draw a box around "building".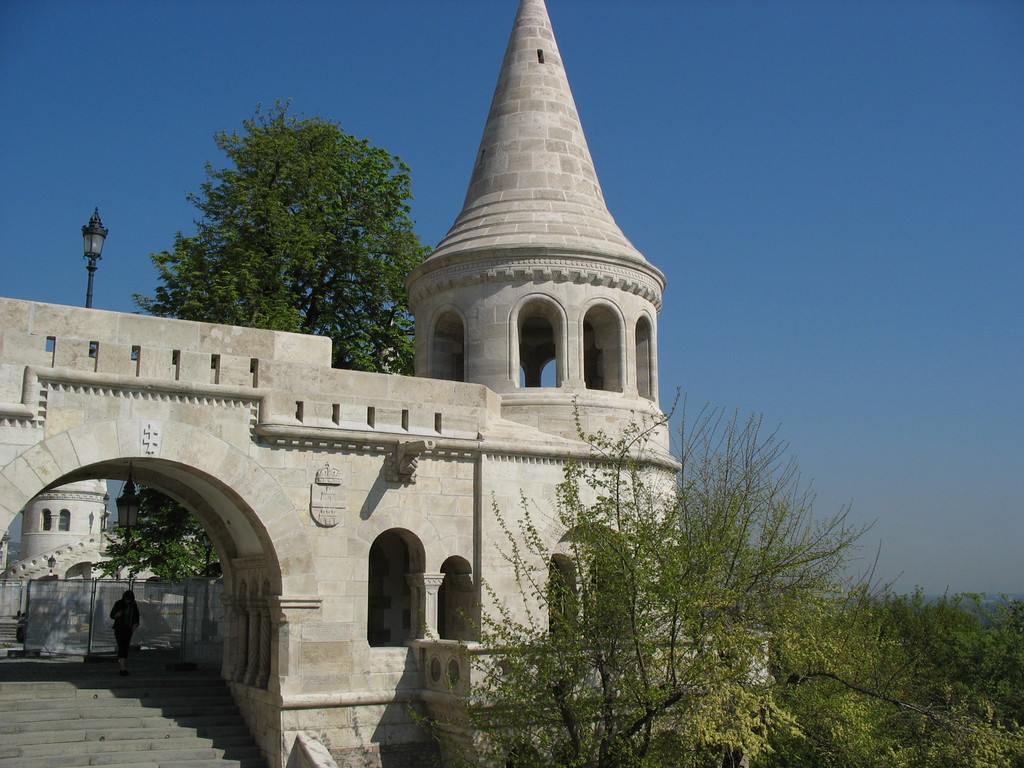
l=22, t=470, r=106, b=560.
